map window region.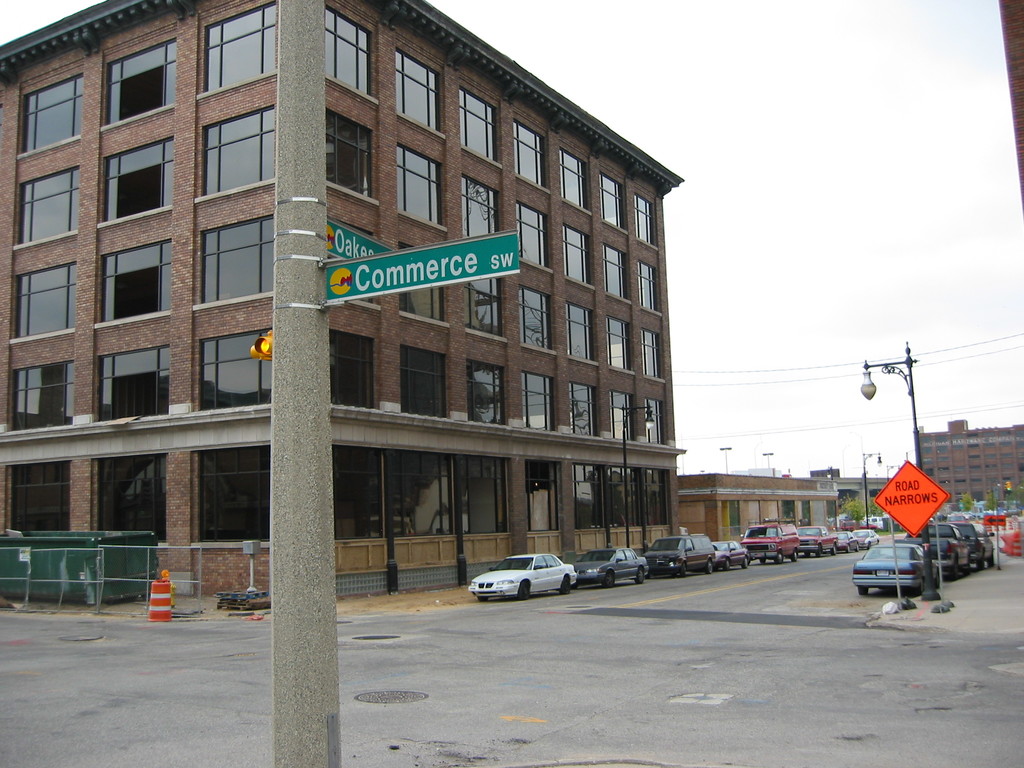
Mapped to locate(18, 71, 83, 150).
